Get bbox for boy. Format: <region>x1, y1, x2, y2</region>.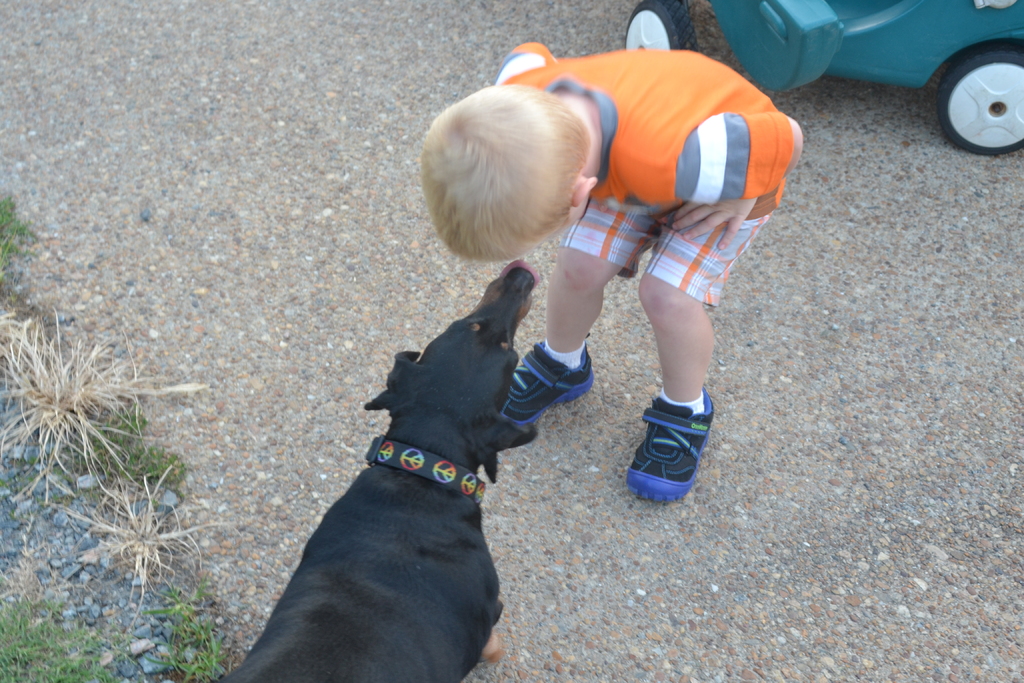
<region>420, 38, 803, 504</region>.
